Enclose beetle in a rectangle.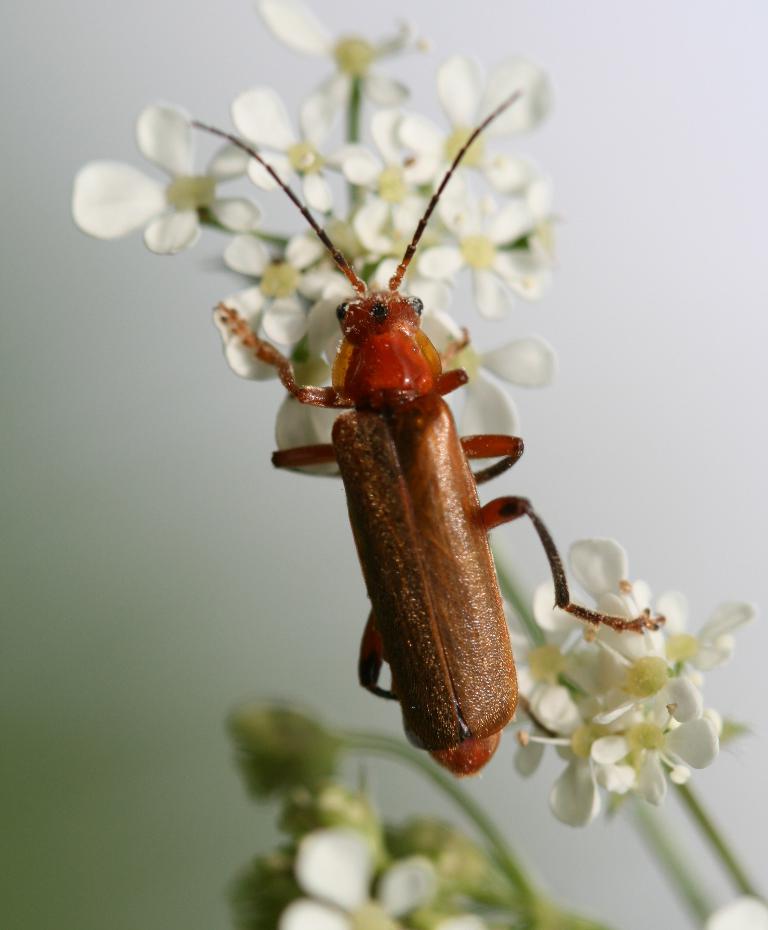
127/69/605/781.
